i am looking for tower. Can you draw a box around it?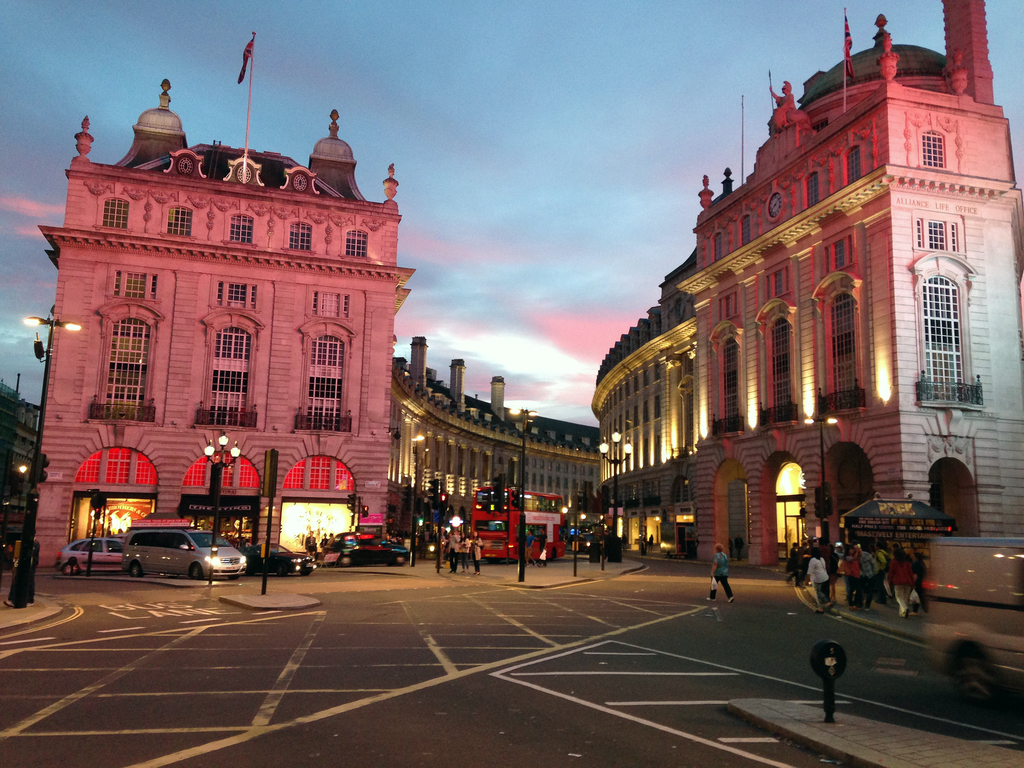
Sure, the bounding box is detection(590, 0, 1023, 575).
